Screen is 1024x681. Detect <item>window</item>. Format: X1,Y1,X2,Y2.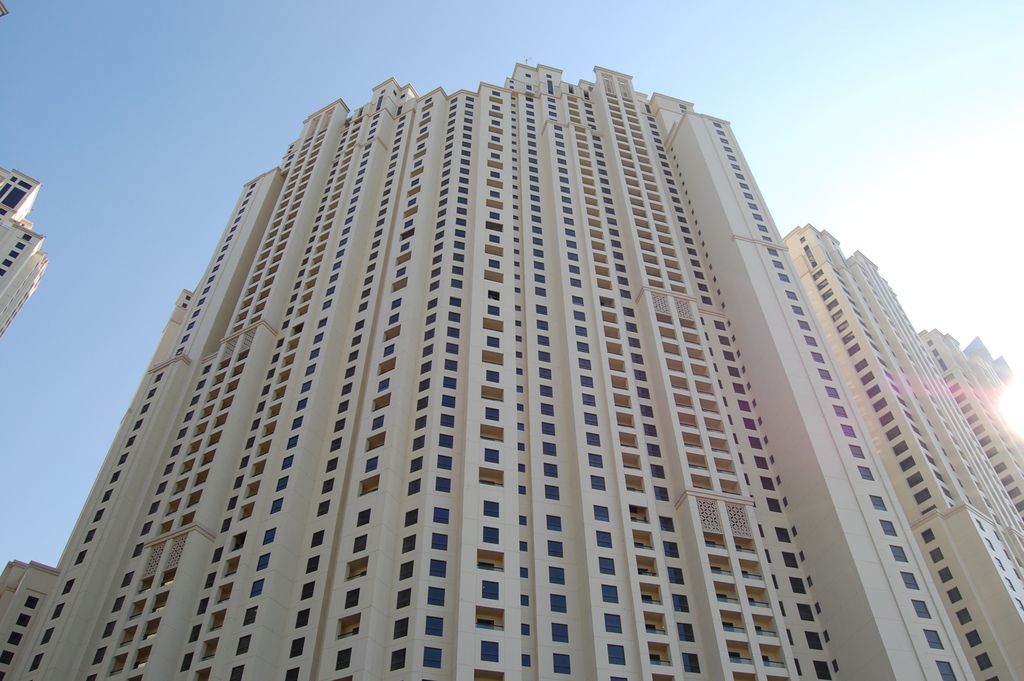
124,433,141,449.
